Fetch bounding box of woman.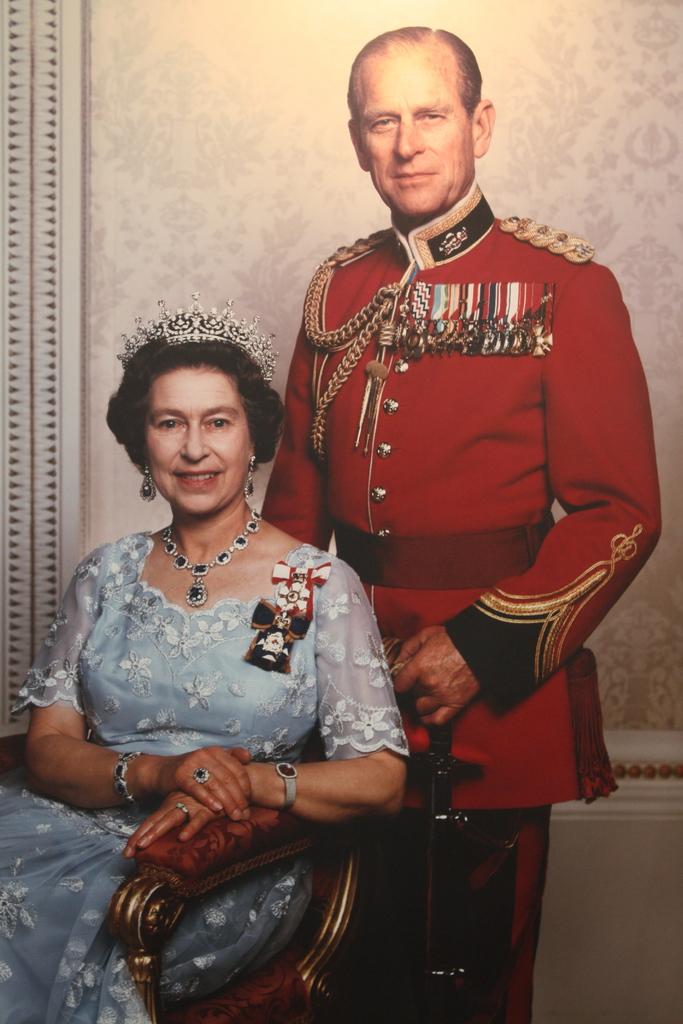
Bbox: bbox(29, 276, 422, 995).
